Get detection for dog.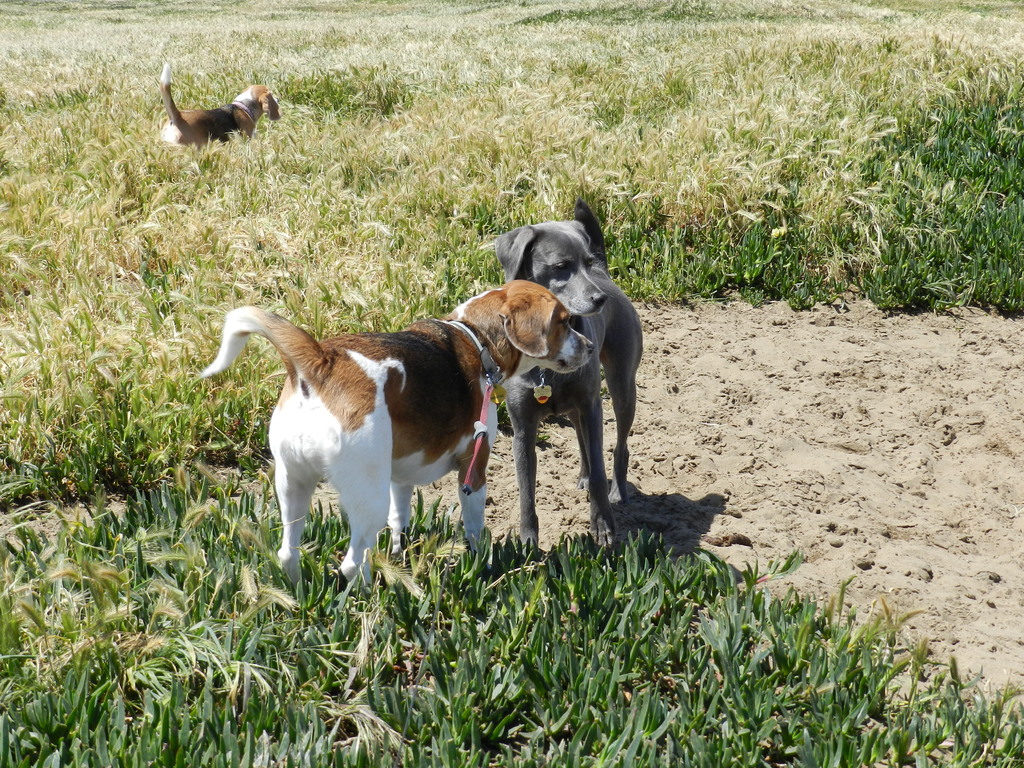
Detection: region(156, 62, 283, 150).
